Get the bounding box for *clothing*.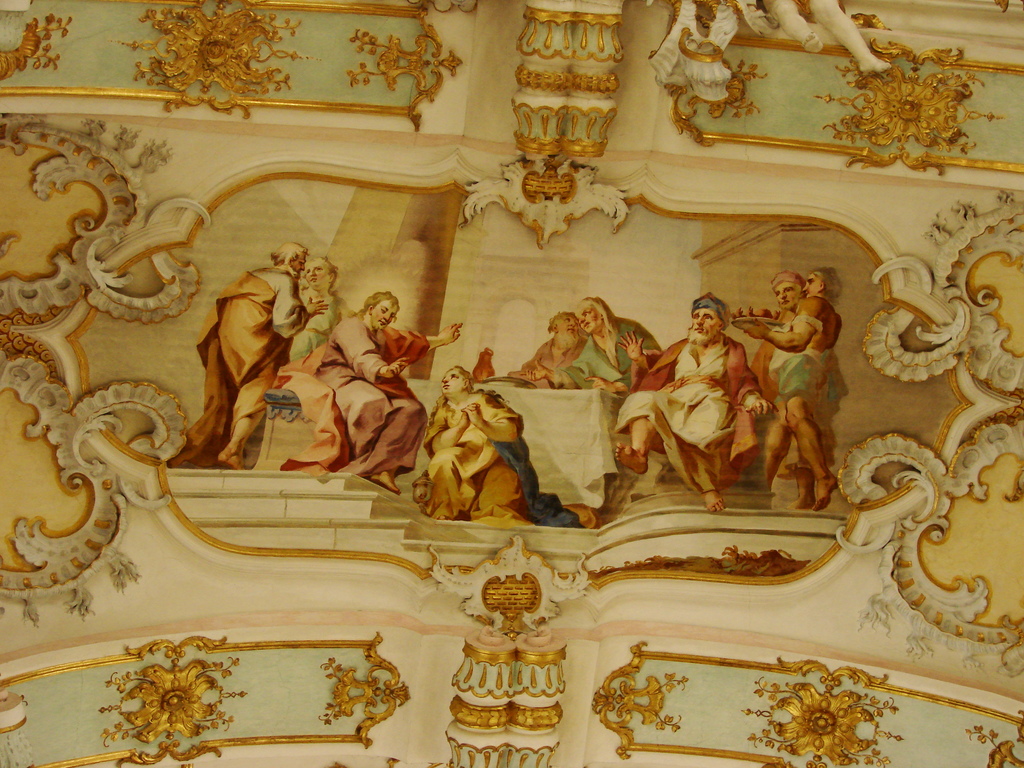
detection(643, 308, 765, 506).
